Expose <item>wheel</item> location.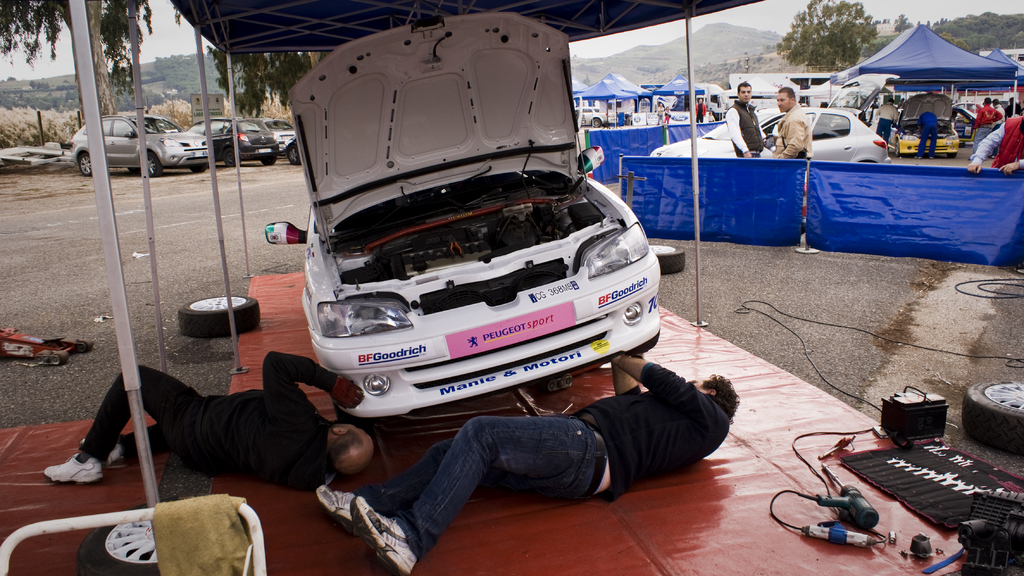
Exposed at left=144, top=146, right=163, bottom=178.
